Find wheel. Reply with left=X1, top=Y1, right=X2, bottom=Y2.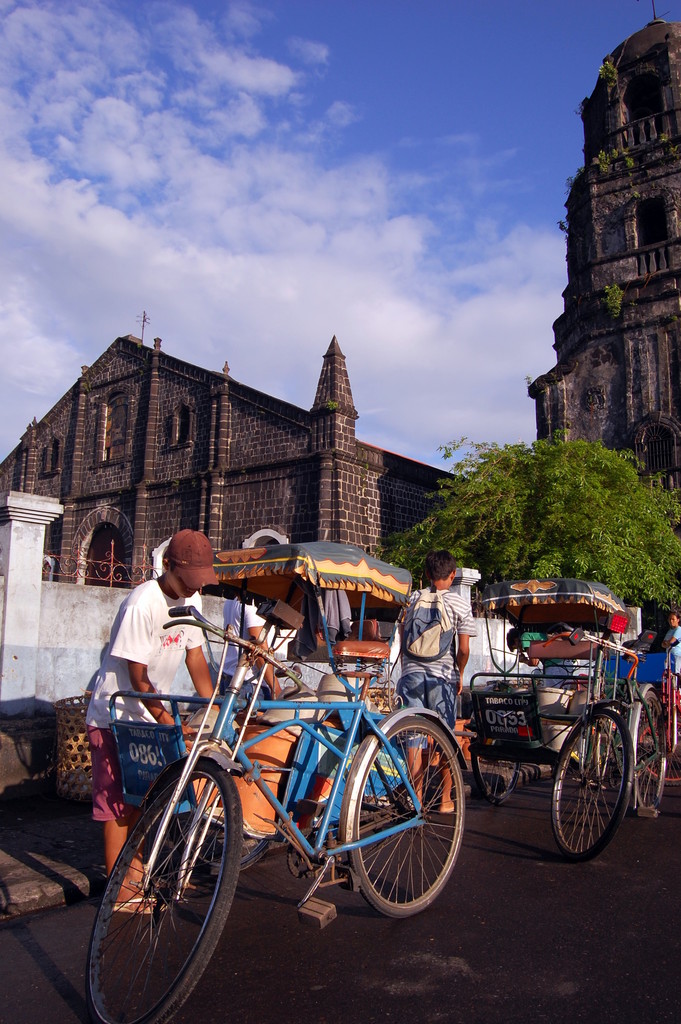
left=546, top=707, right=641, bottom=863.
